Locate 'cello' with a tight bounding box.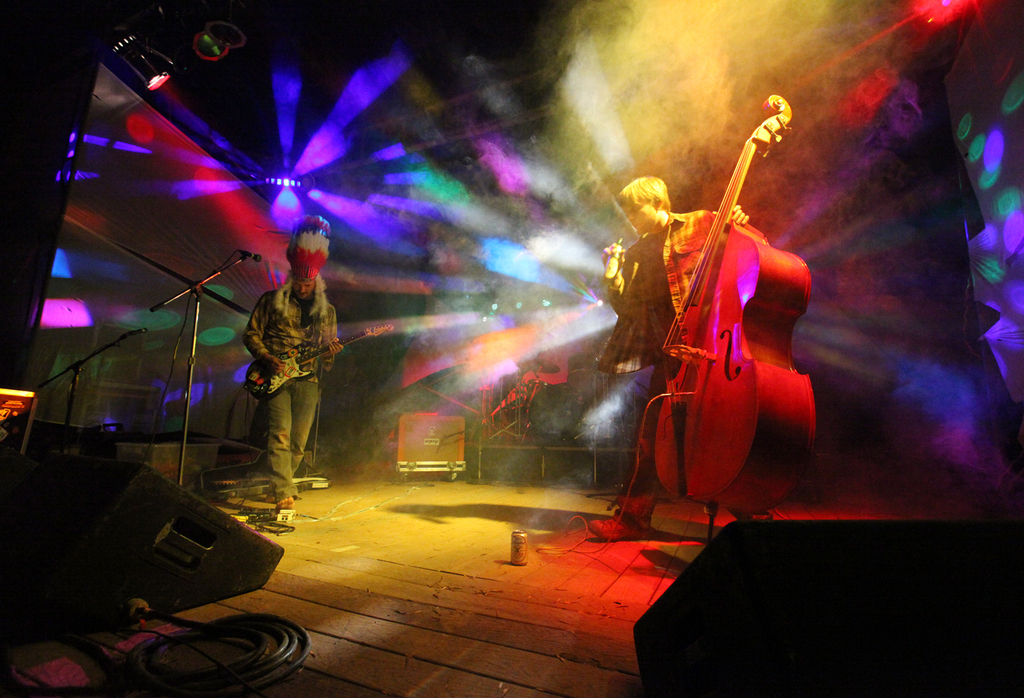
l=628, t=92, r=819, b=521.
